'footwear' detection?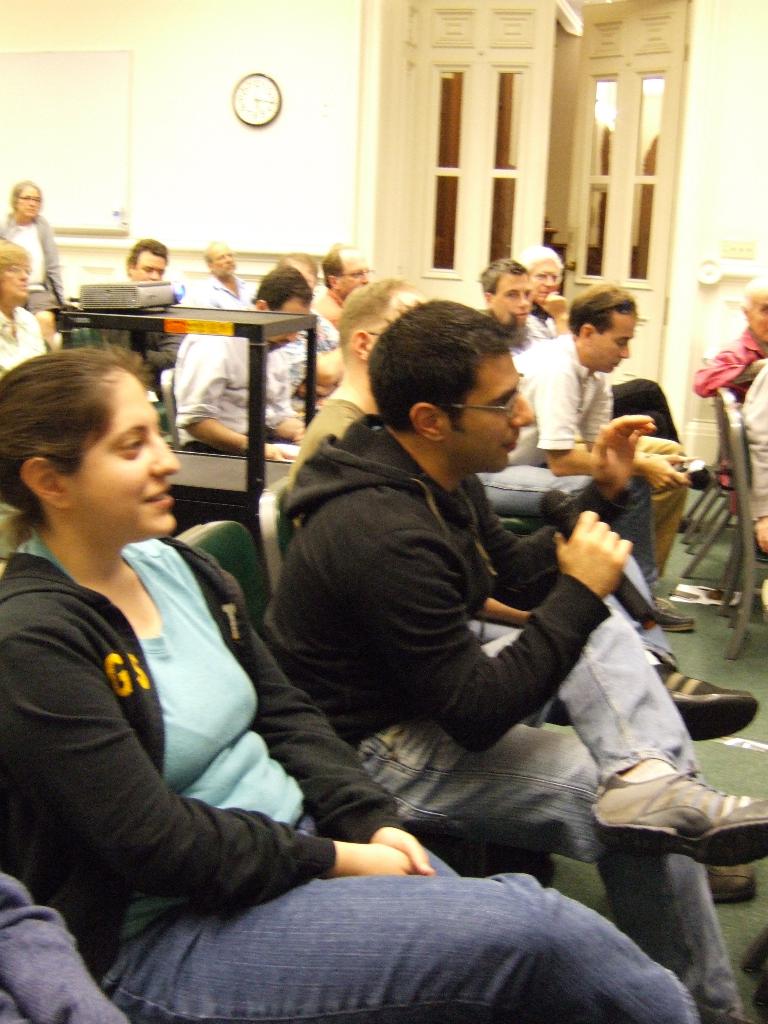
<box>576,769,744,898</box>
